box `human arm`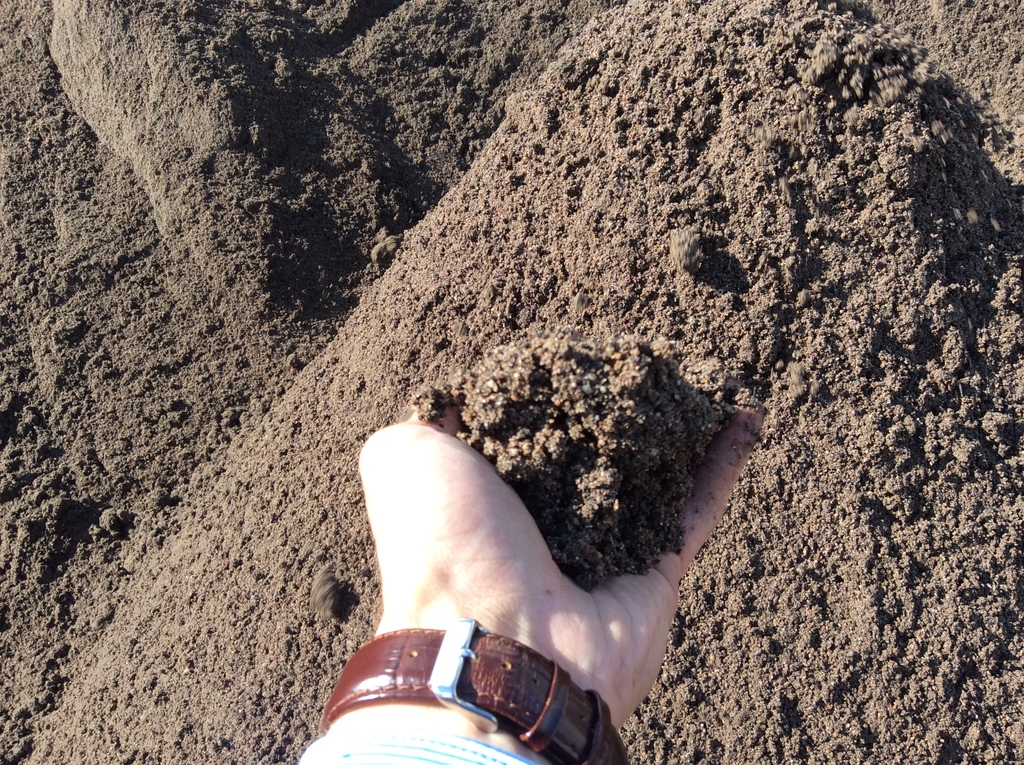
[x1=311, y1=399, x2=779, y2=764]
